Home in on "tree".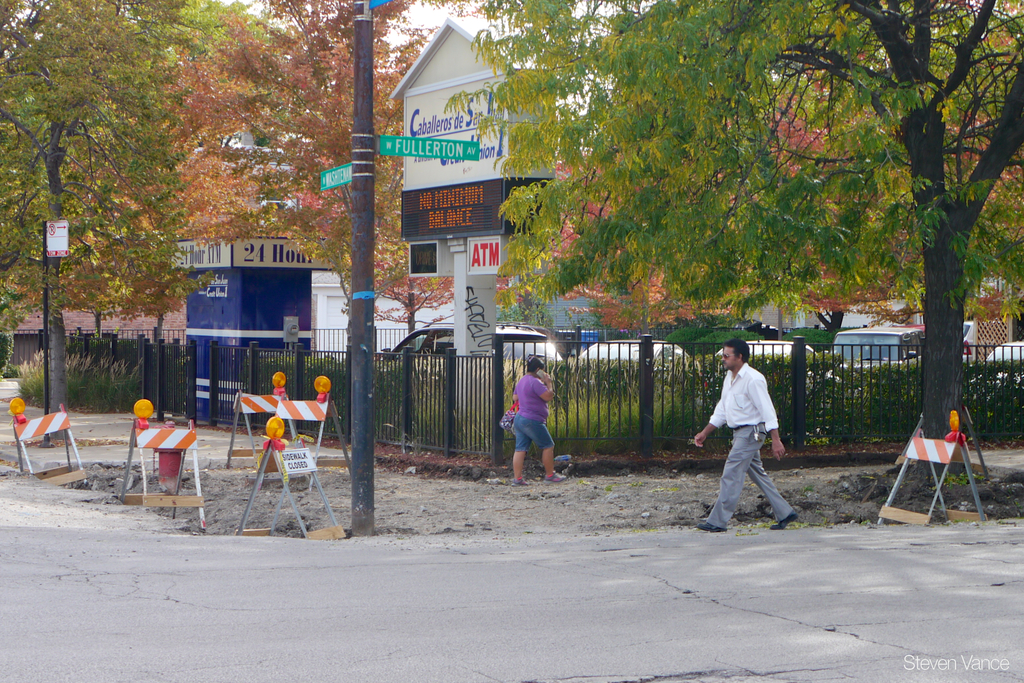
Homed in at x1=440, y1=0, x2=1021, y2=436.
